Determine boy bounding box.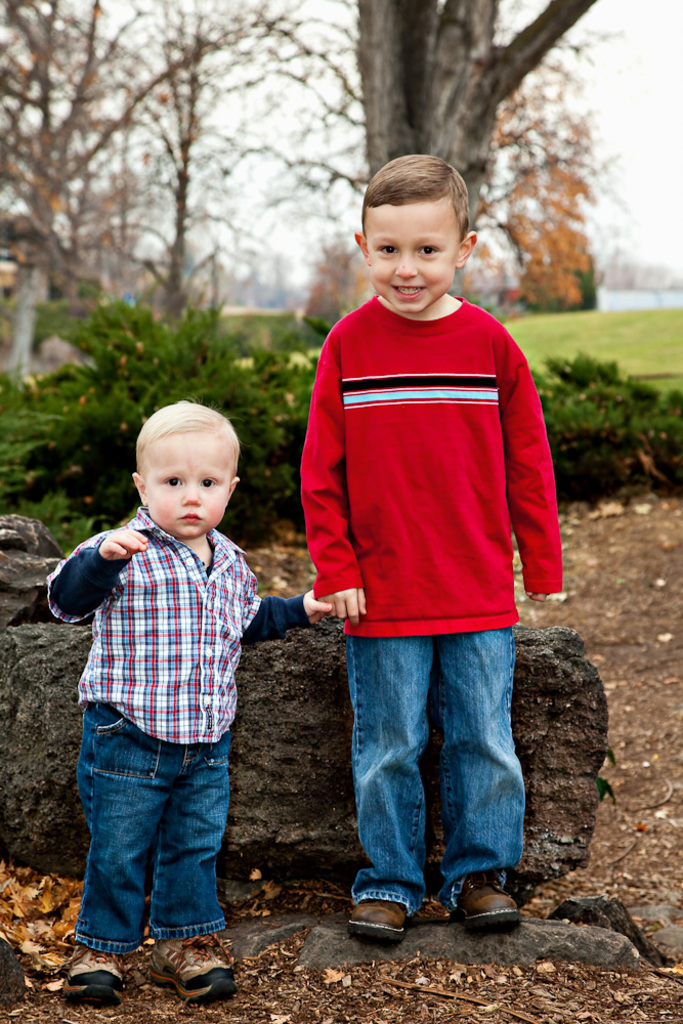
Determined: 305:162:563:932.
